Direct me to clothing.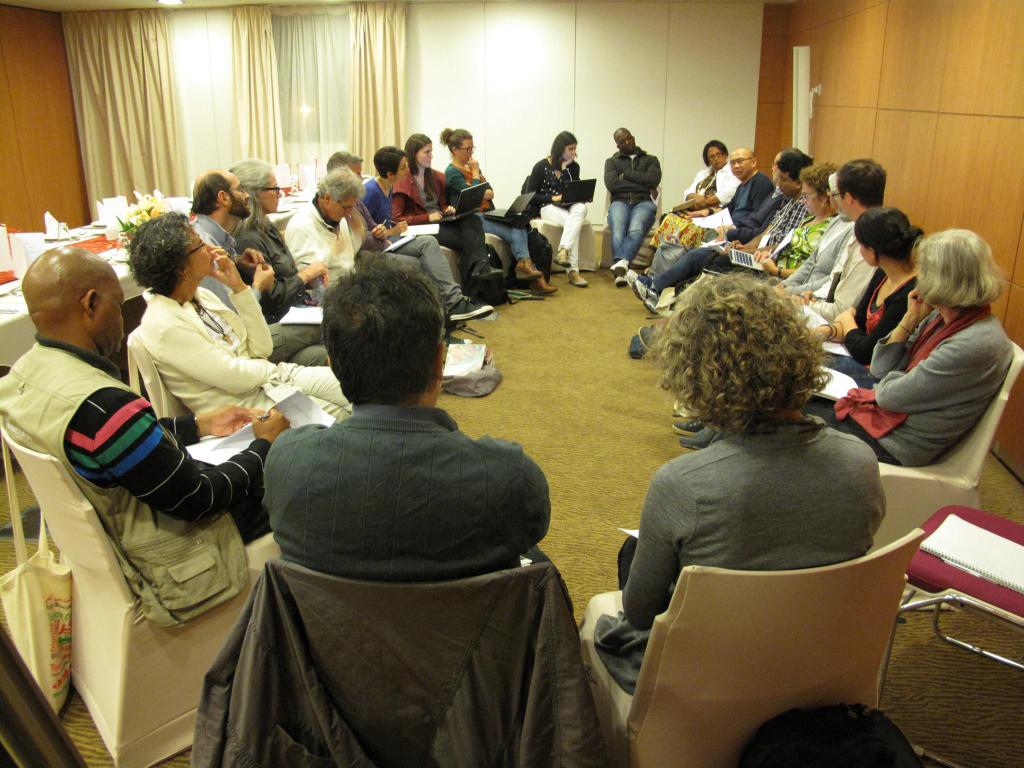
Direction: {"left": 530, "top": 161, "right": 591, "bottom": 274}.
